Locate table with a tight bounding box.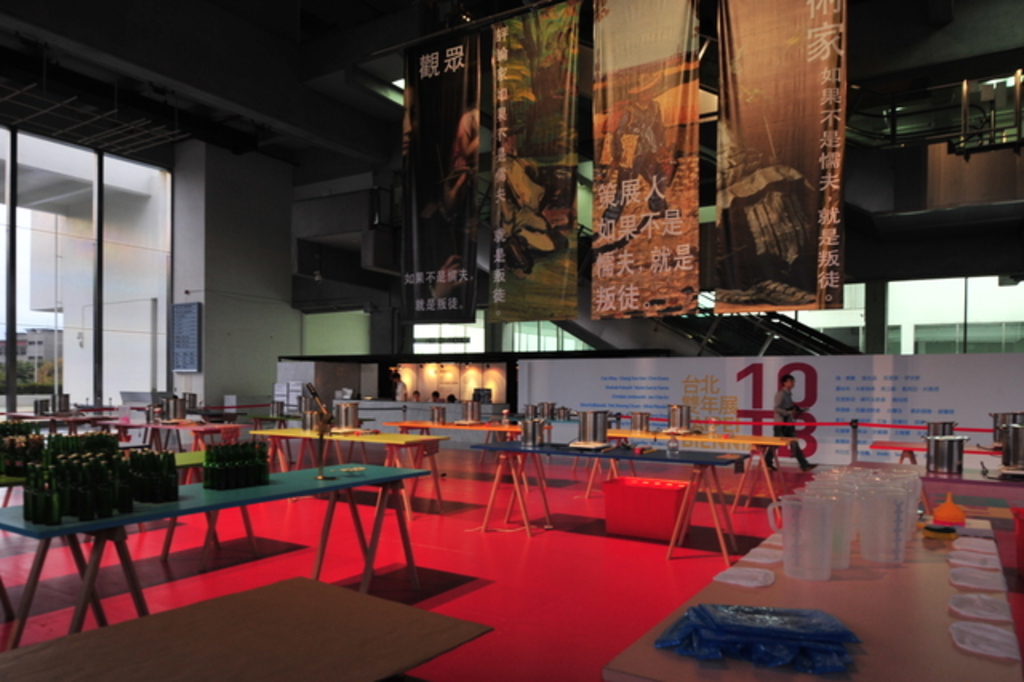
x1=477 y1=445 x2=747 y2=535.
